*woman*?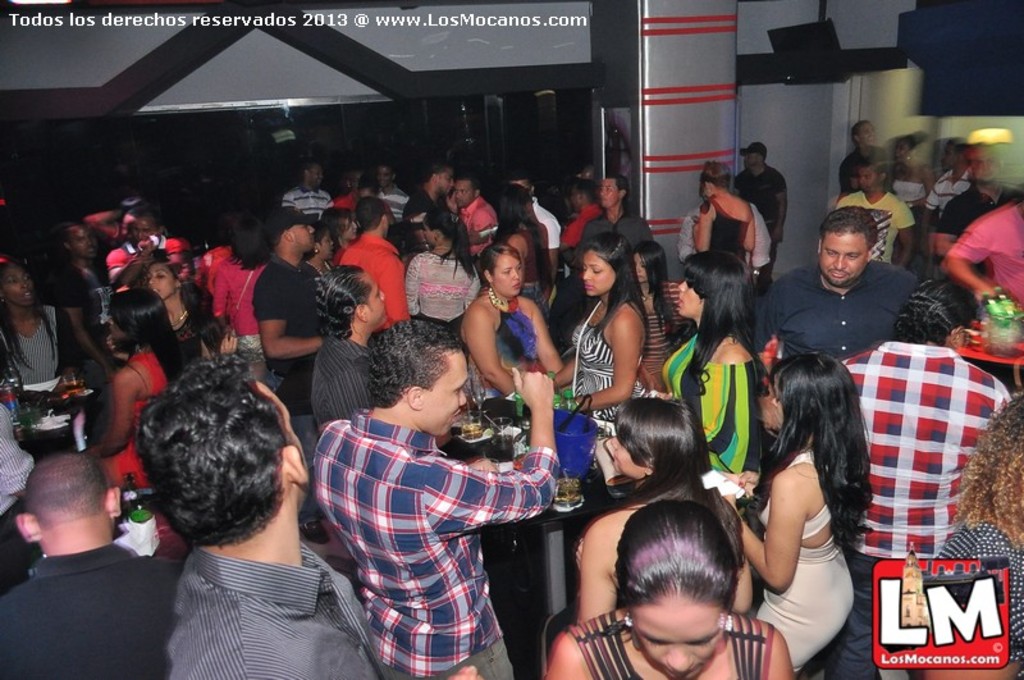
302,231,328,269
